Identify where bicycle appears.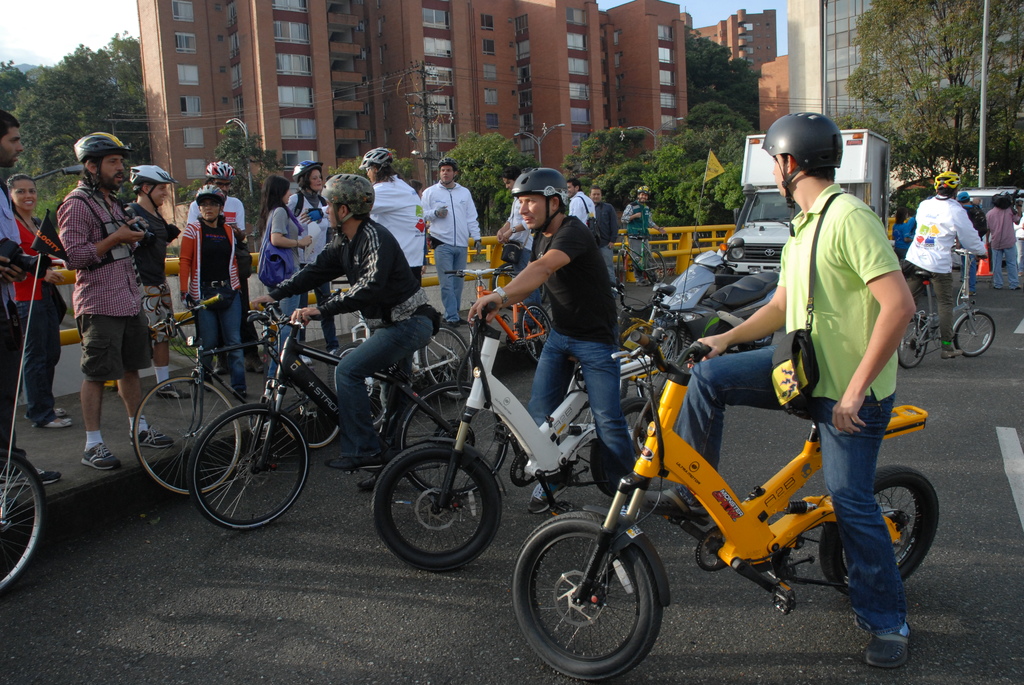
Appears at BBox(611, 237, 669, 287).
